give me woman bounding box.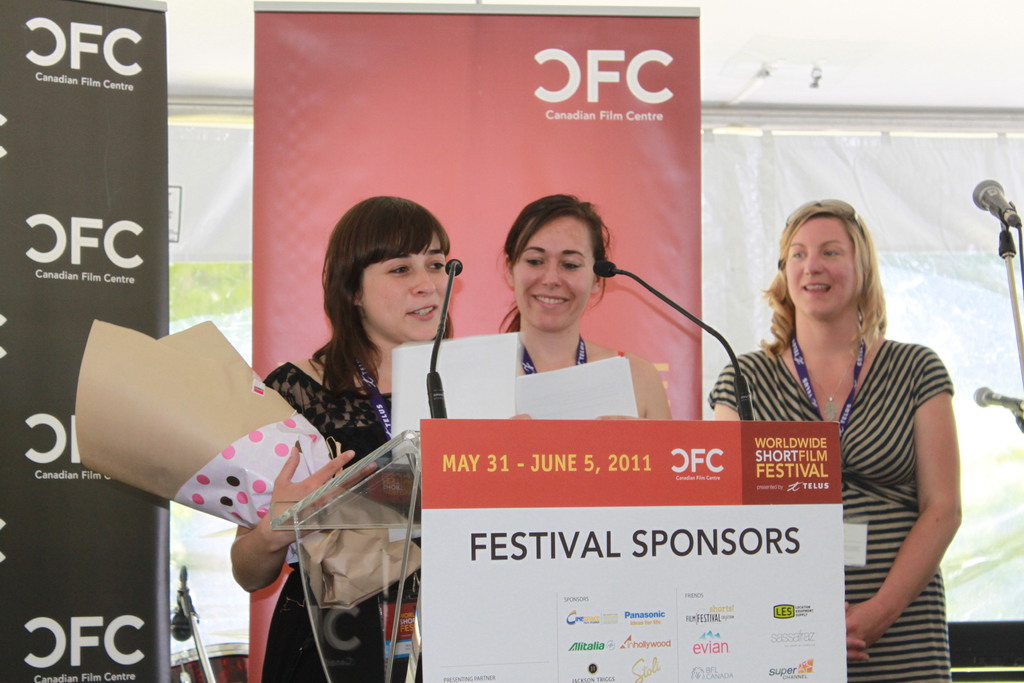
{"x1": 713, "y1": 184, "x2": 962, "y2": 657}.
